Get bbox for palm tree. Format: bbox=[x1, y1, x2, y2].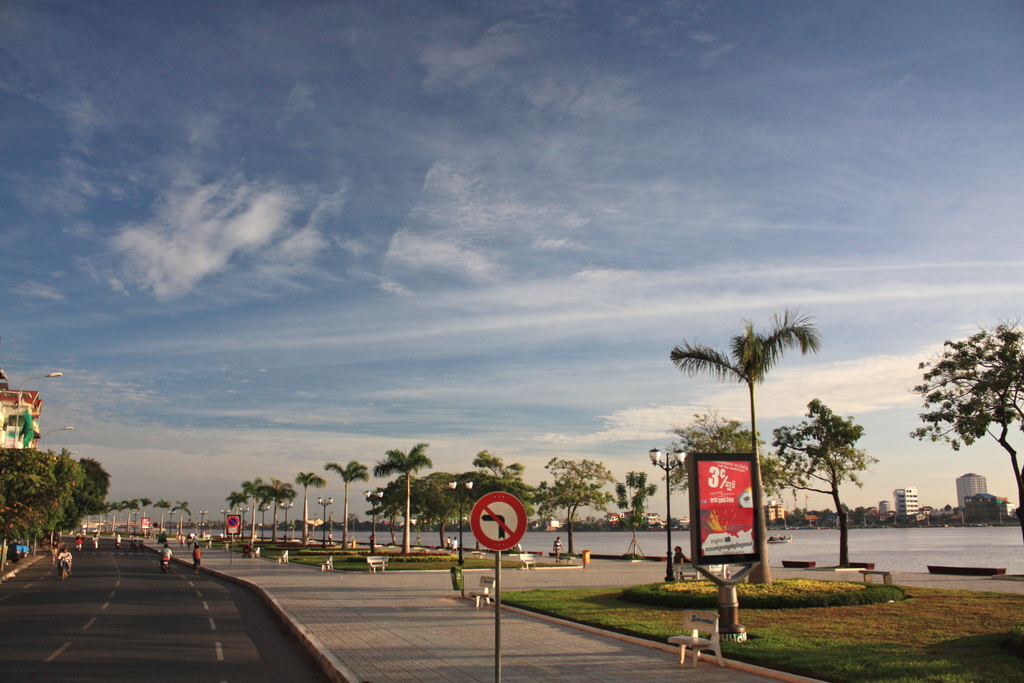
bbox=[298, 463, 316, 548].
